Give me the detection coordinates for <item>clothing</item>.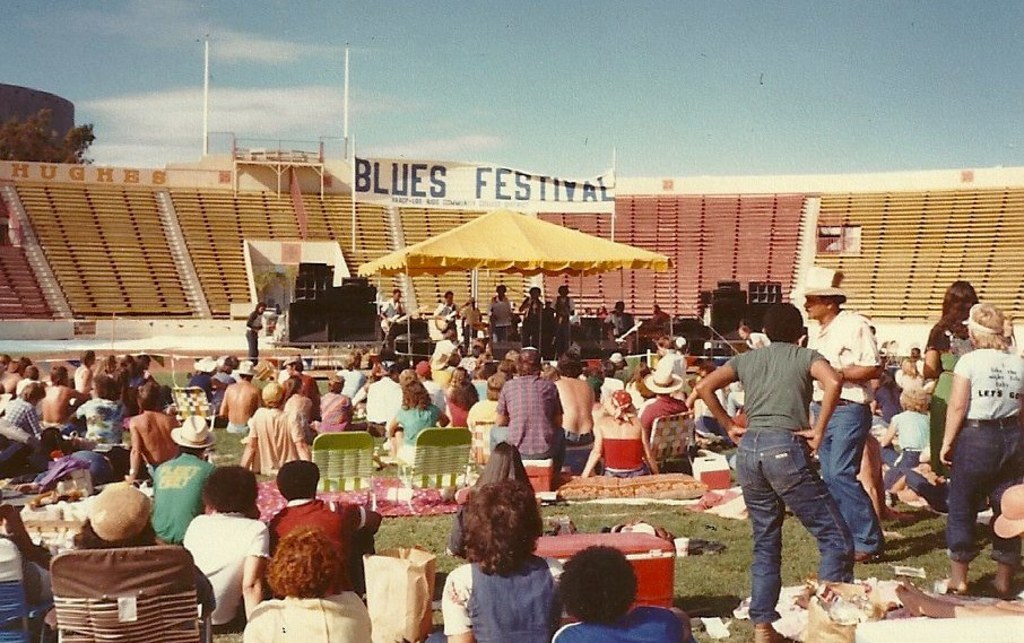
x1=141, y1=450, x2=215, y2=548.
